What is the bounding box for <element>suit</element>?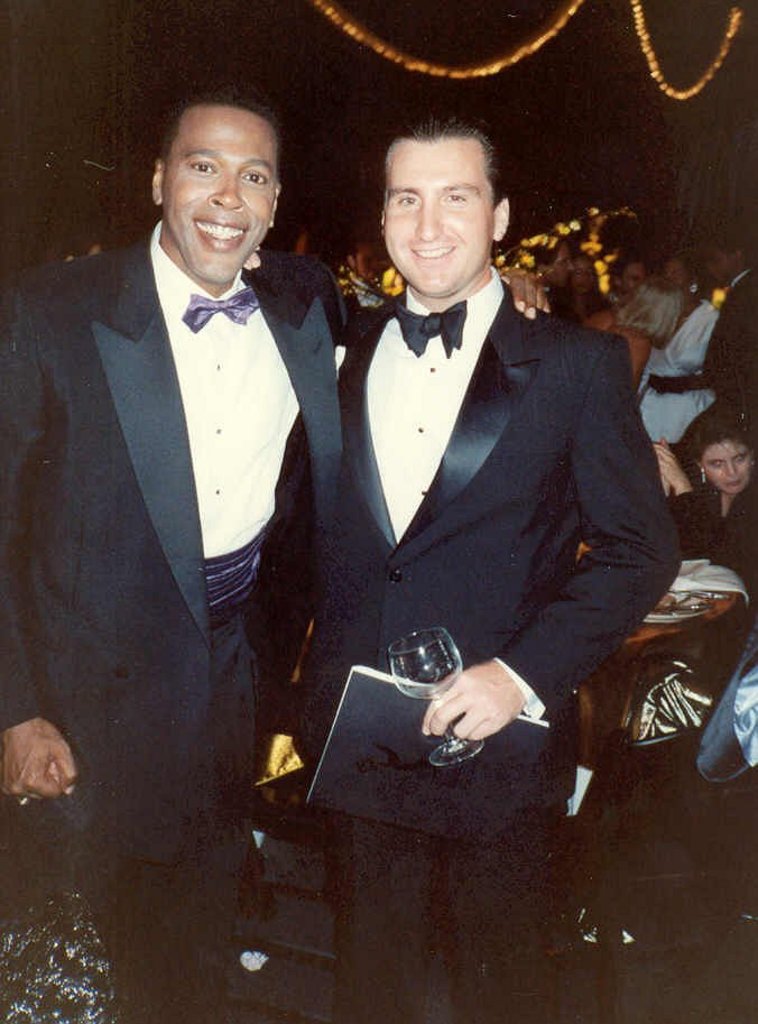
(672, 480, 757, 610).
